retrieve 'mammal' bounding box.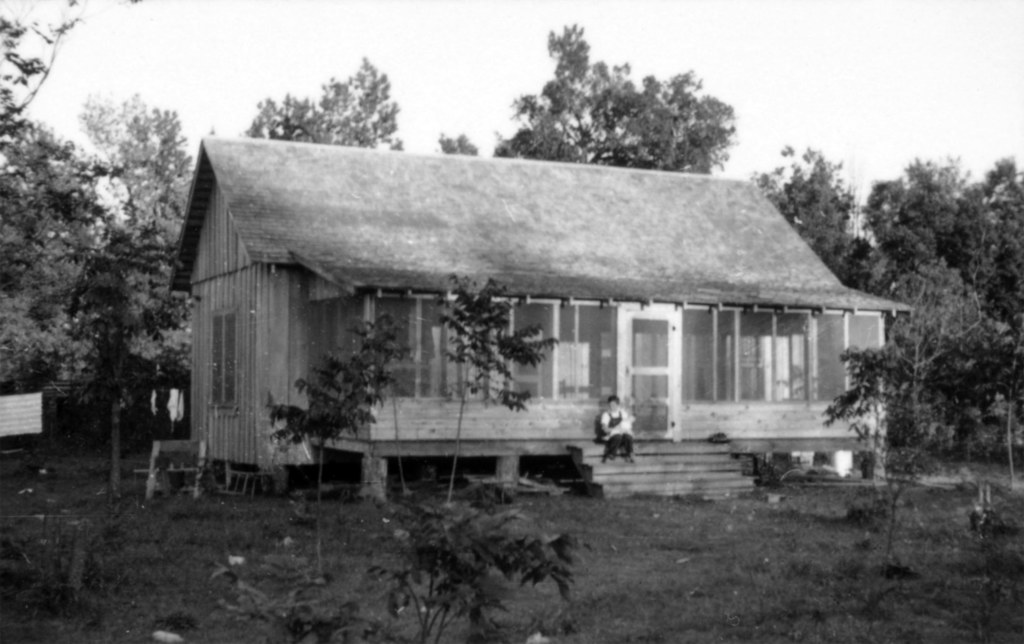
Bounding box: {"left": 605, "top": 394, "right": 636, "bottom": 465}.
